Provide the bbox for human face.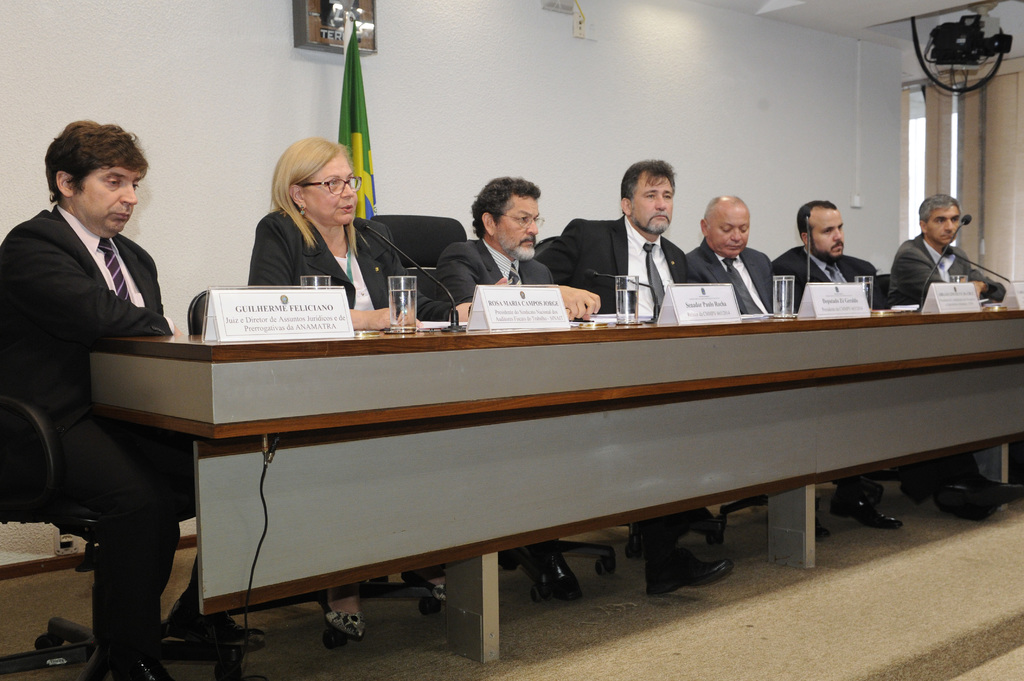
(left=709, top=203, right=749, bottom=257).
